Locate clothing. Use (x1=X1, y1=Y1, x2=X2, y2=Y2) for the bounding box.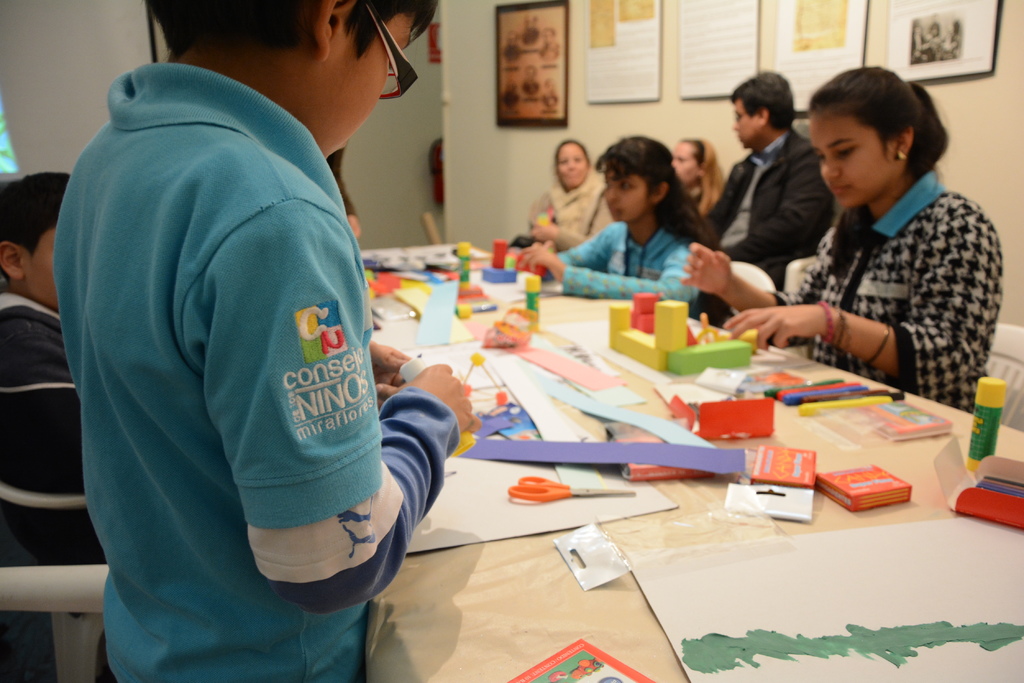
(x1=766, y1=161, x2=1008, y2=421).
